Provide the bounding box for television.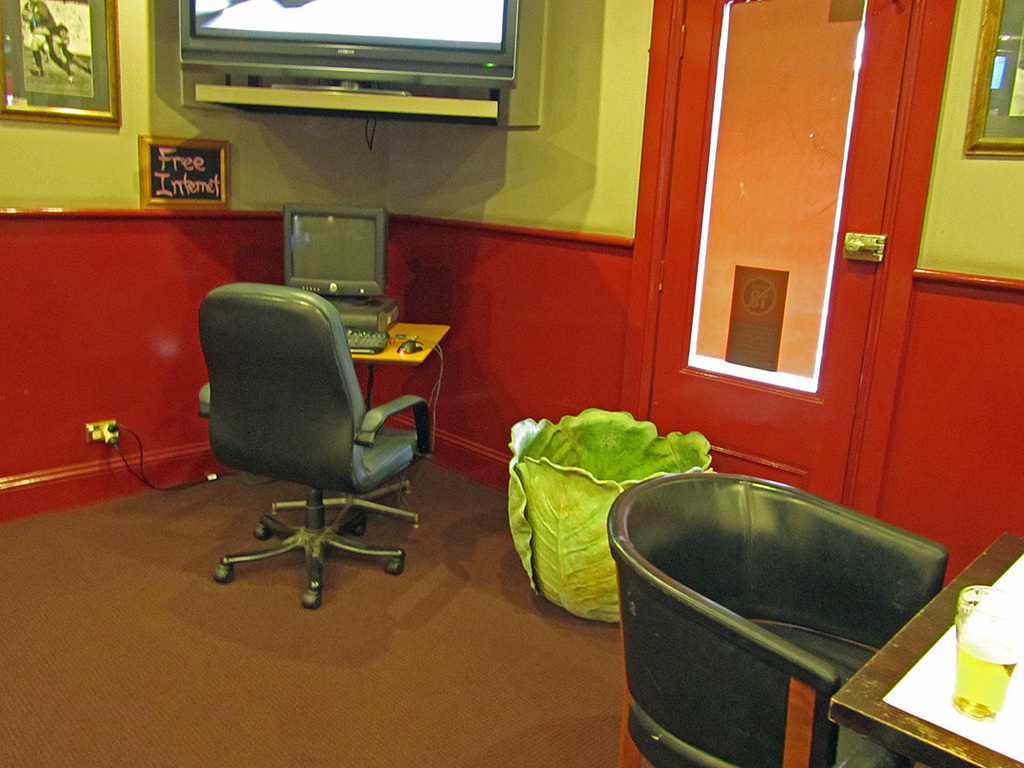
detection(178, 0, 518, 84).
